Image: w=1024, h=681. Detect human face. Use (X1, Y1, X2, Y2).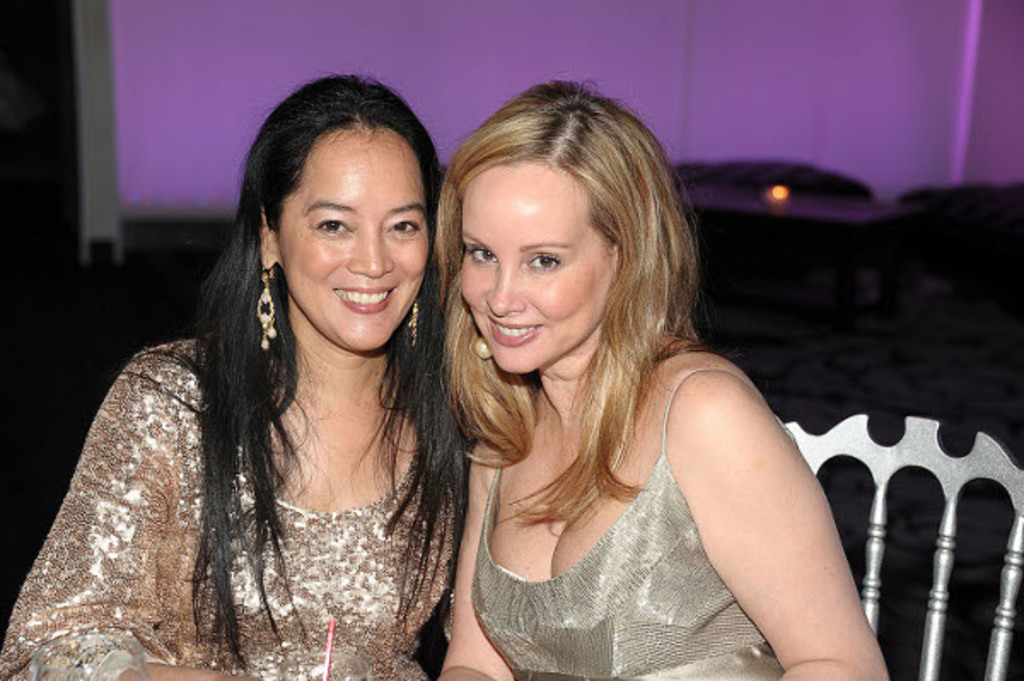
(456, 164, 616, 379).
